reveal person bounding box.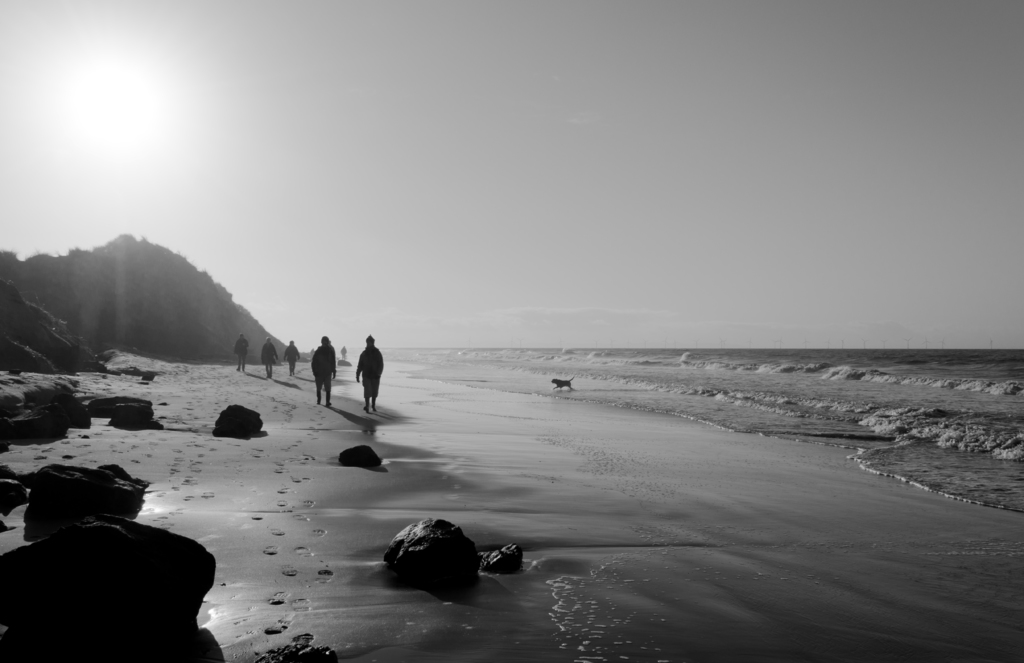
Revealed: box=[289, 344, 298, 378].
